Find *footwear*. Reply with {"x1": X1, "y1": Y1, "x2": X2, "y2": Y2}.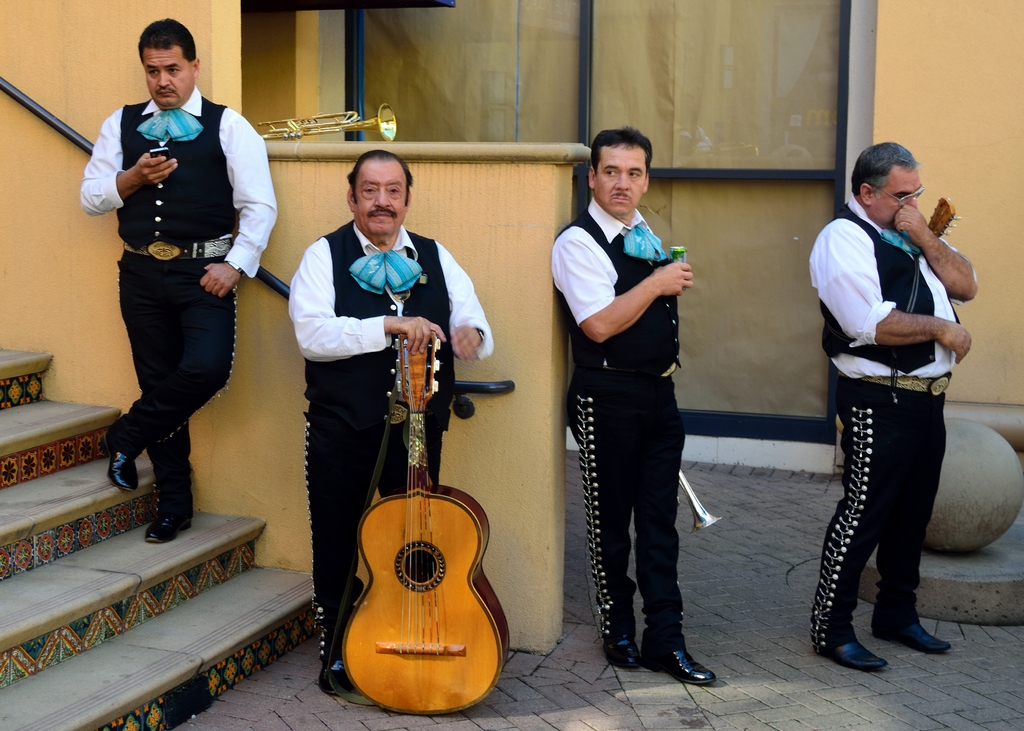
{"x1": 604, "y1": 631, "x2": 641, "y2": 673}.
